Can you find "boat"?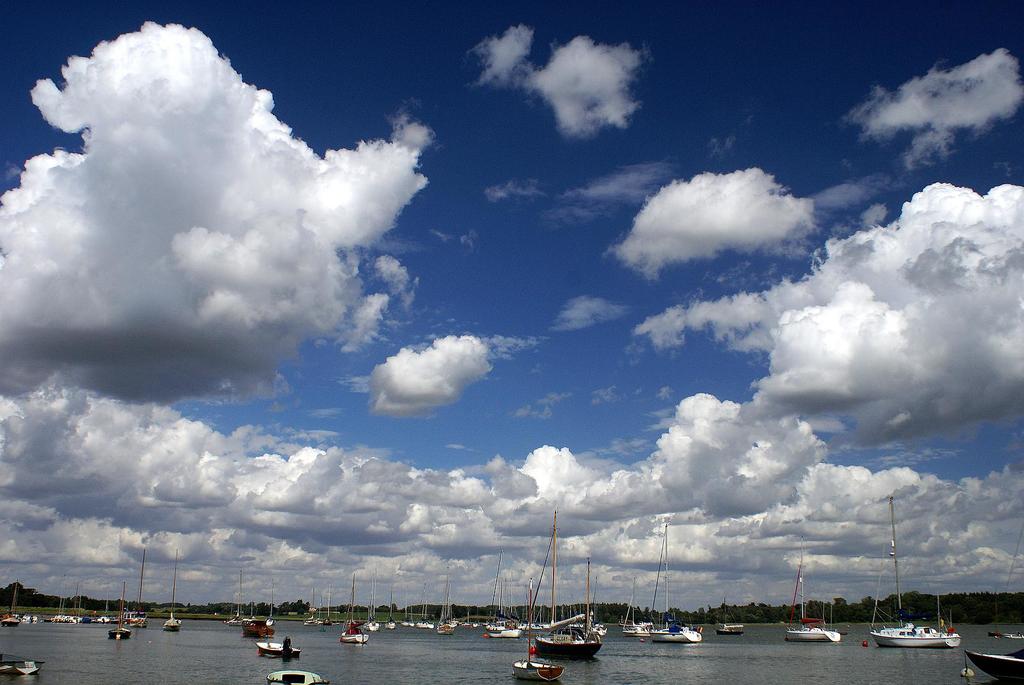
Yes, bounding box: rect(386, 584, 395, 628).
